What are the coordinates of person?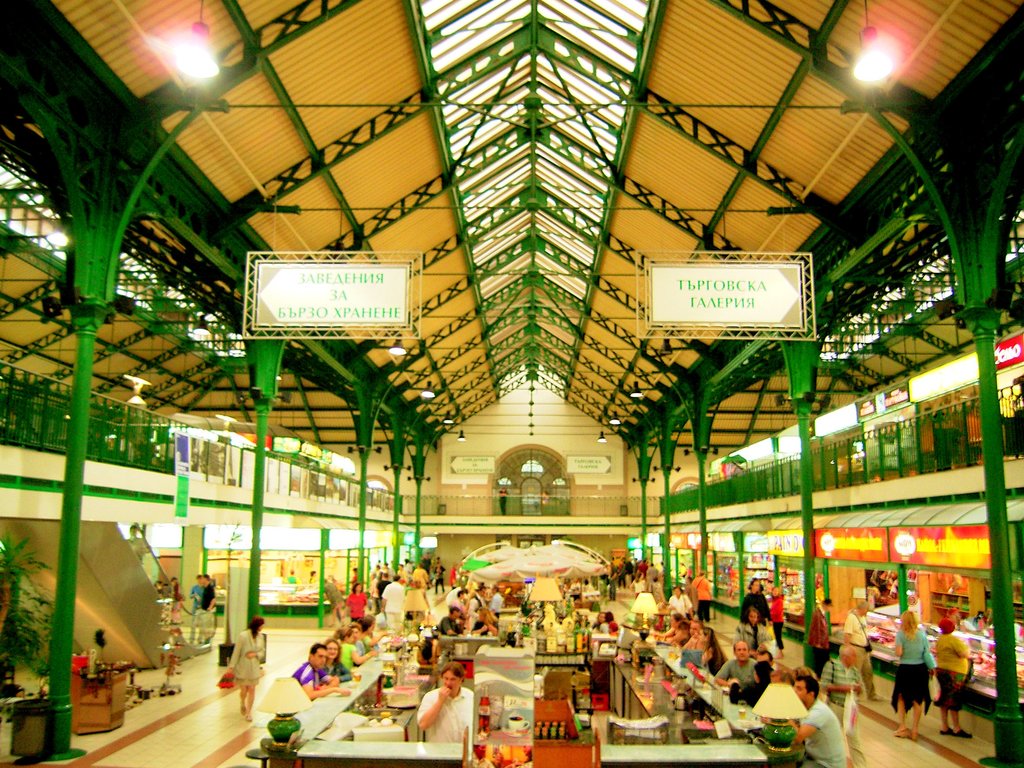
[735,607,771,663].
